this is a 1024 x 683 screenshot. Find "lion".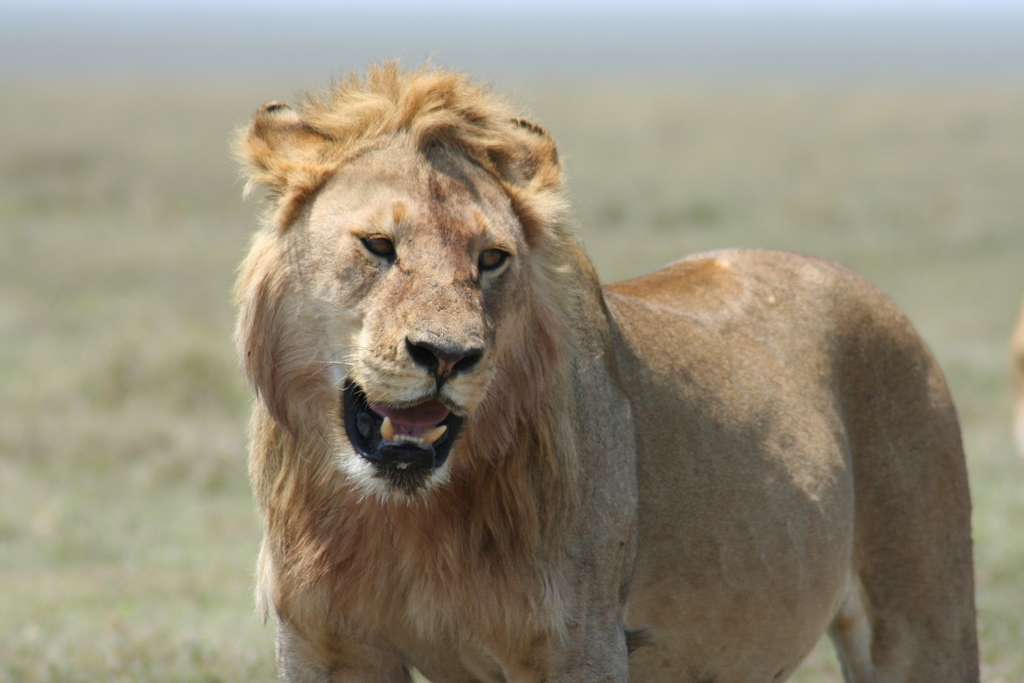
Bounding box: region(229, 54, 980, 682).
